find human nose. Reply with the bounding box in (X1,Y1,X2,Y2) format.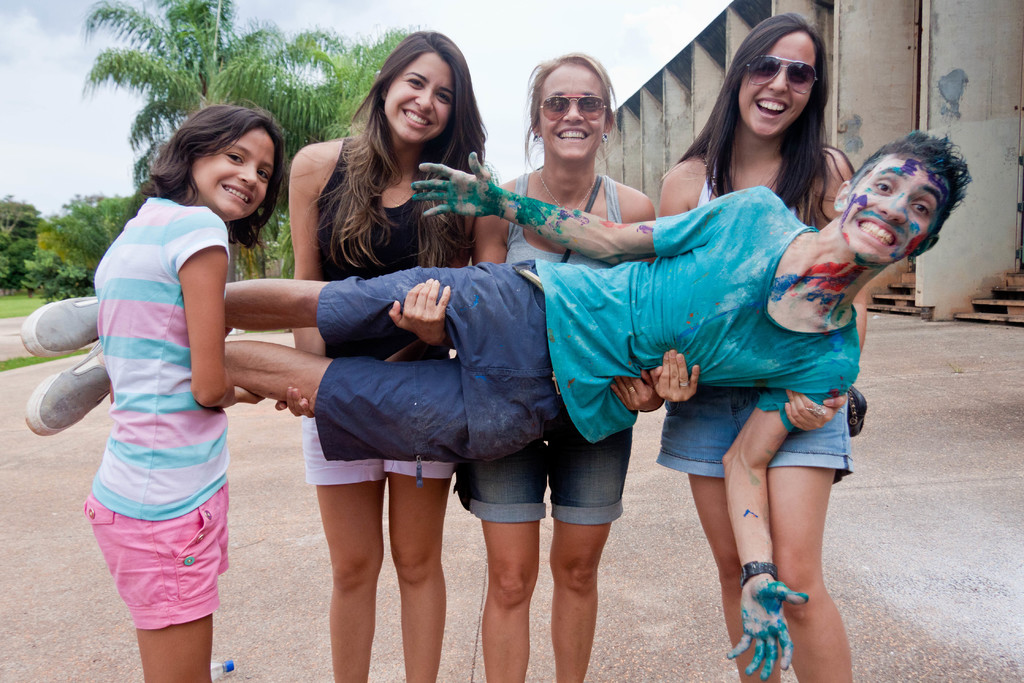
(415,89,435,111).
